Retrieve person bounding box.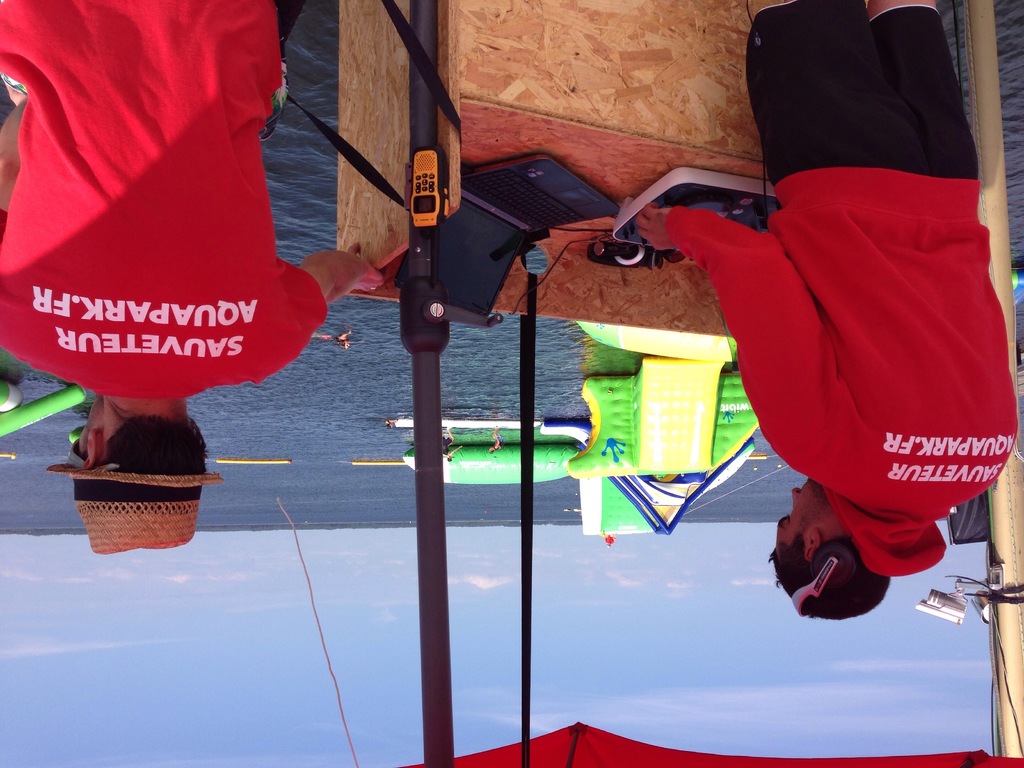
Bounding box: [left=639, top=74, right=1005, bottom=608].
